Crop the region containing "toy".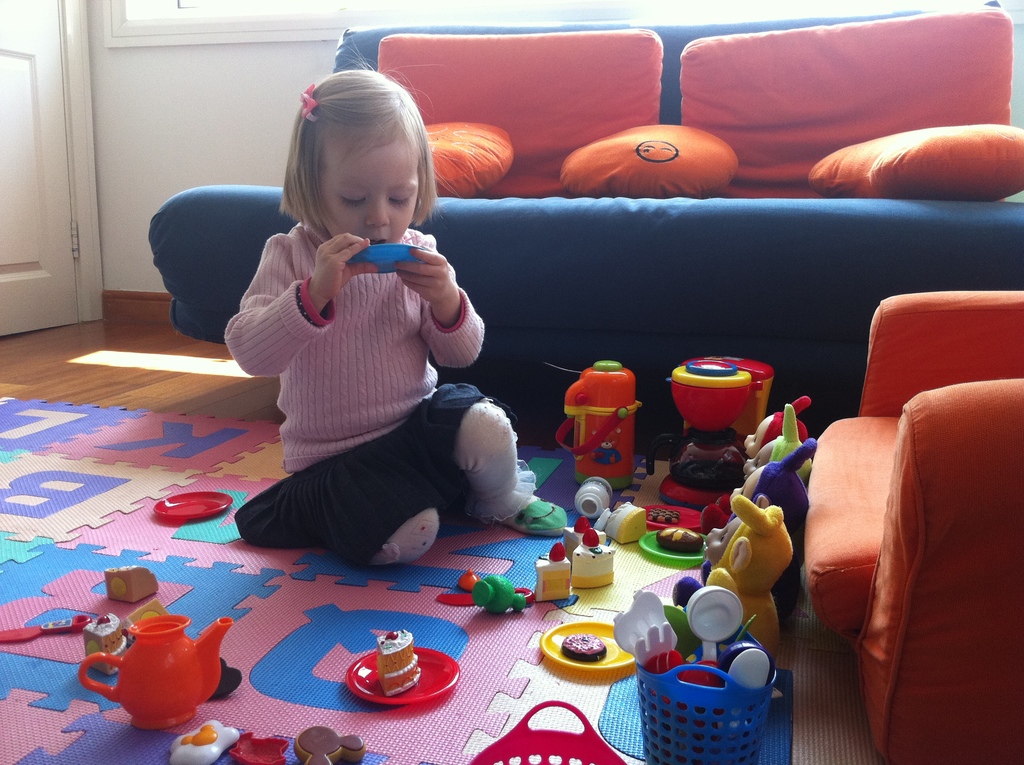
Crop region: 433, 580, 536, 616.
